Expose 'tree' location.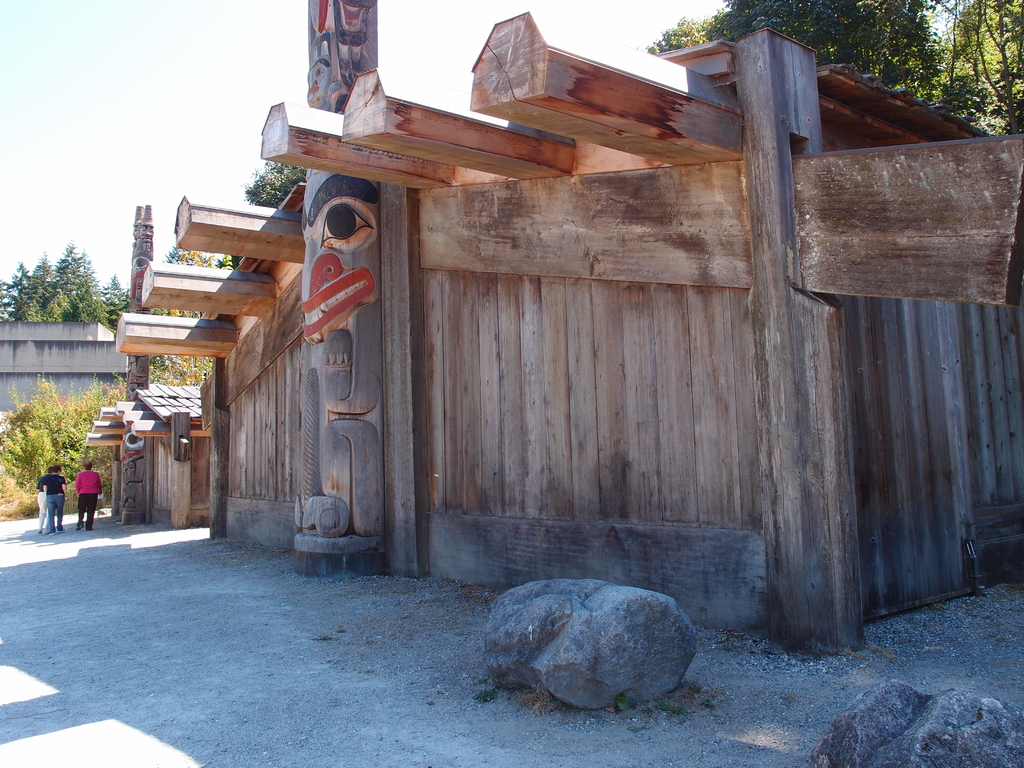
Exposed at [243,161,303,211].
